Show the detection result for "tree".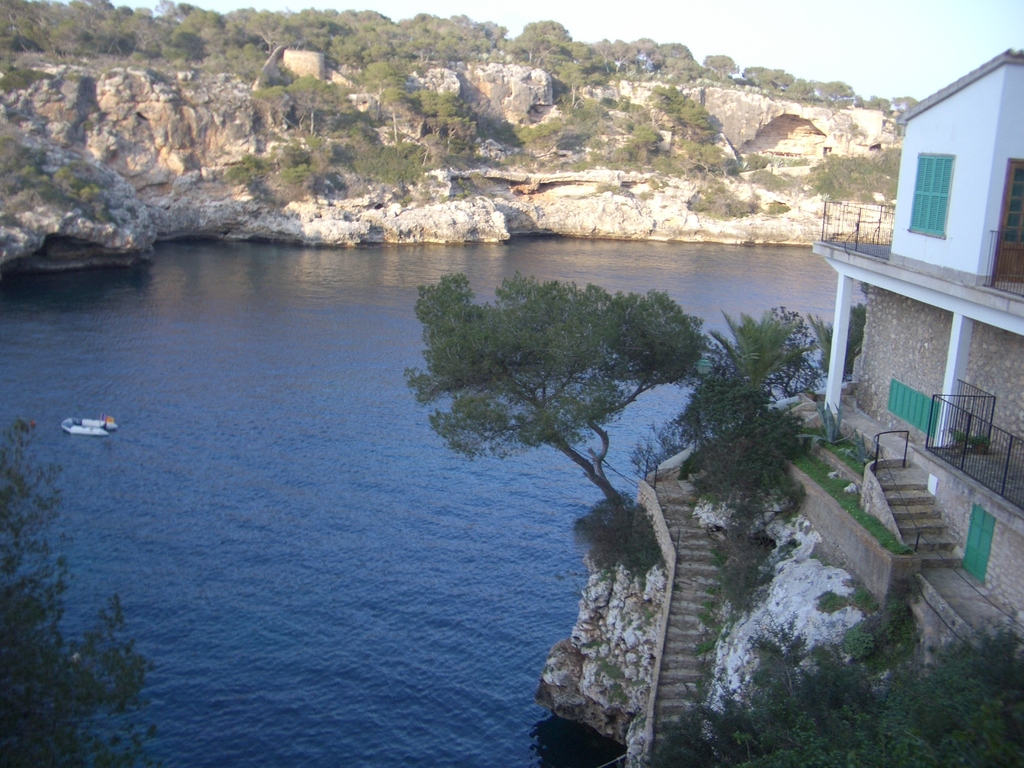
(0, 404, 156, 767).
